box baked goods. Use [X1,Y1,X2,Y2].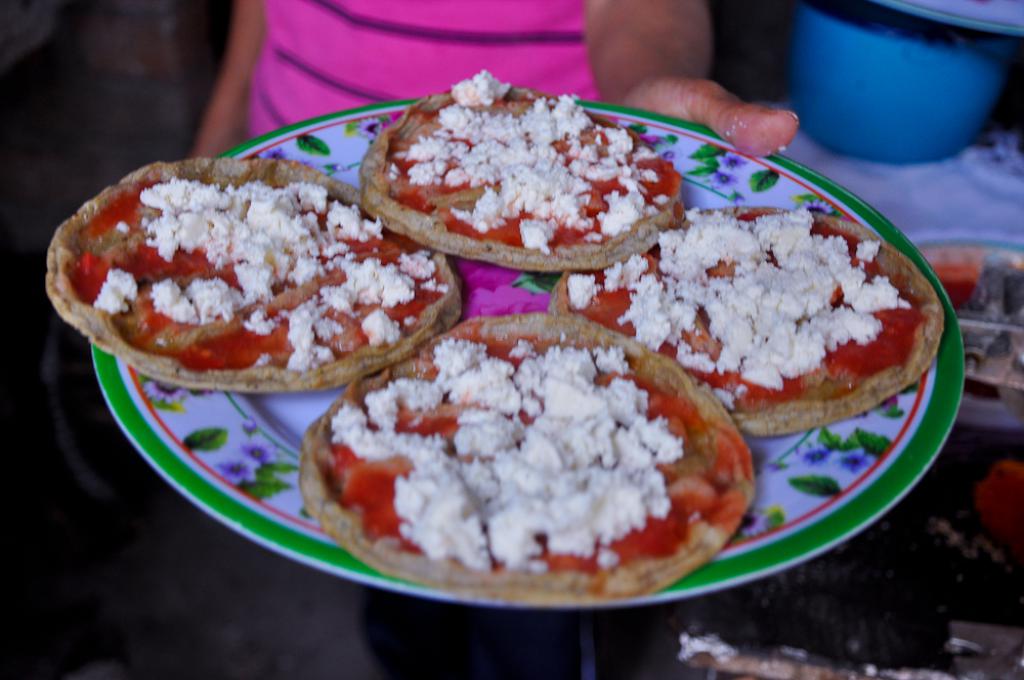
[354,201,945,299].
